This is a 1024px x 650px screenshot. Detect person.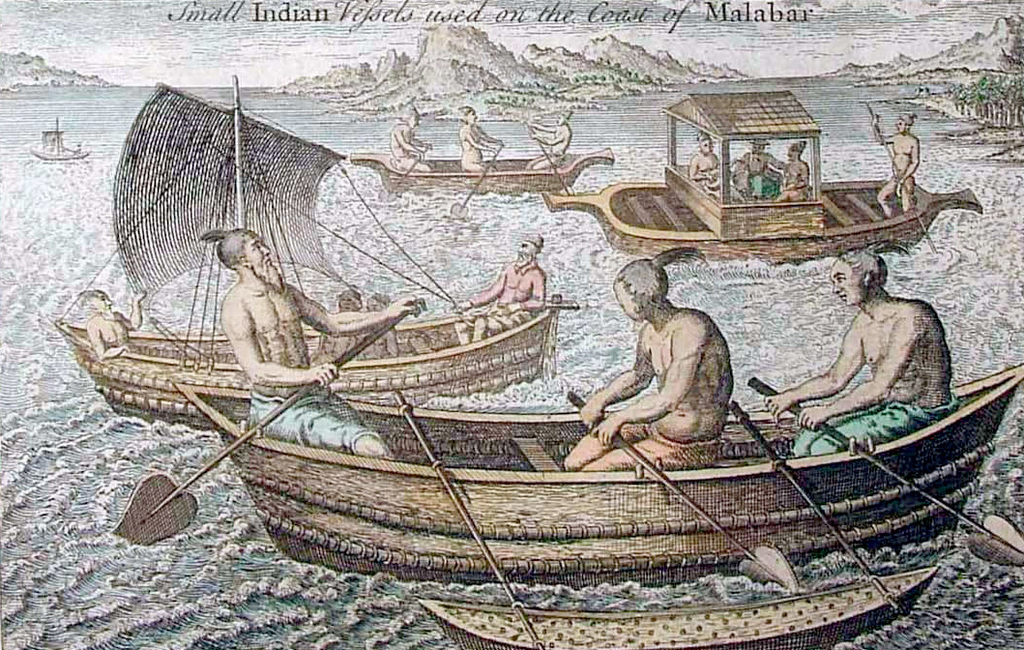
detection(456, 101, 506, 182).
